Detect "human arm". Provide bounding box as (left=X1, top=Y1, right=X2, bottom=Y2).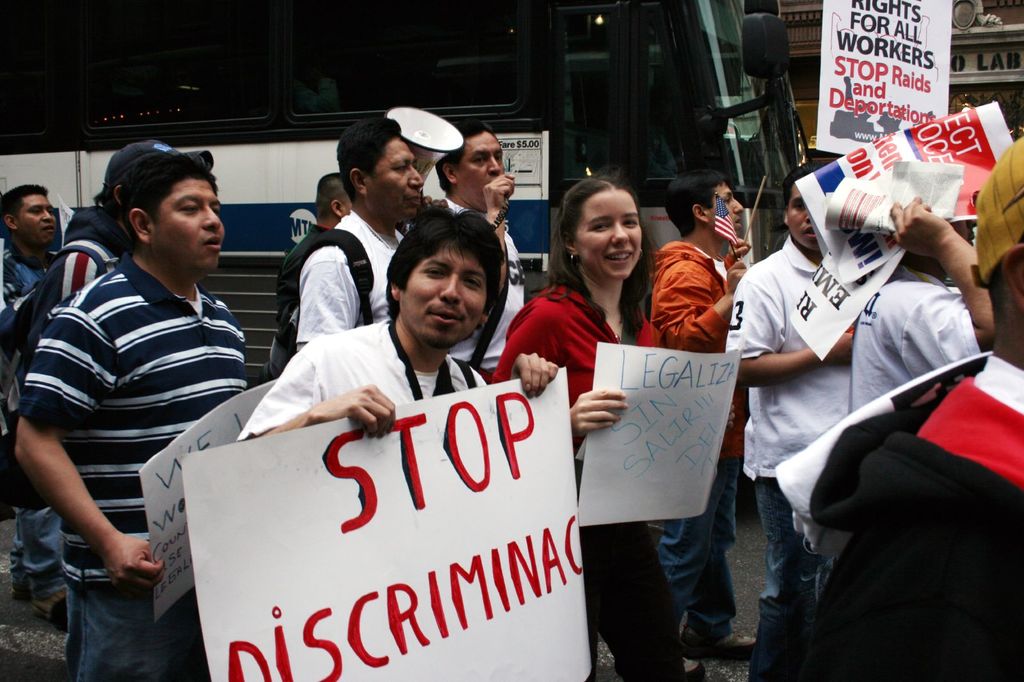
(left=730, top=271, right=870, bottom=391).
